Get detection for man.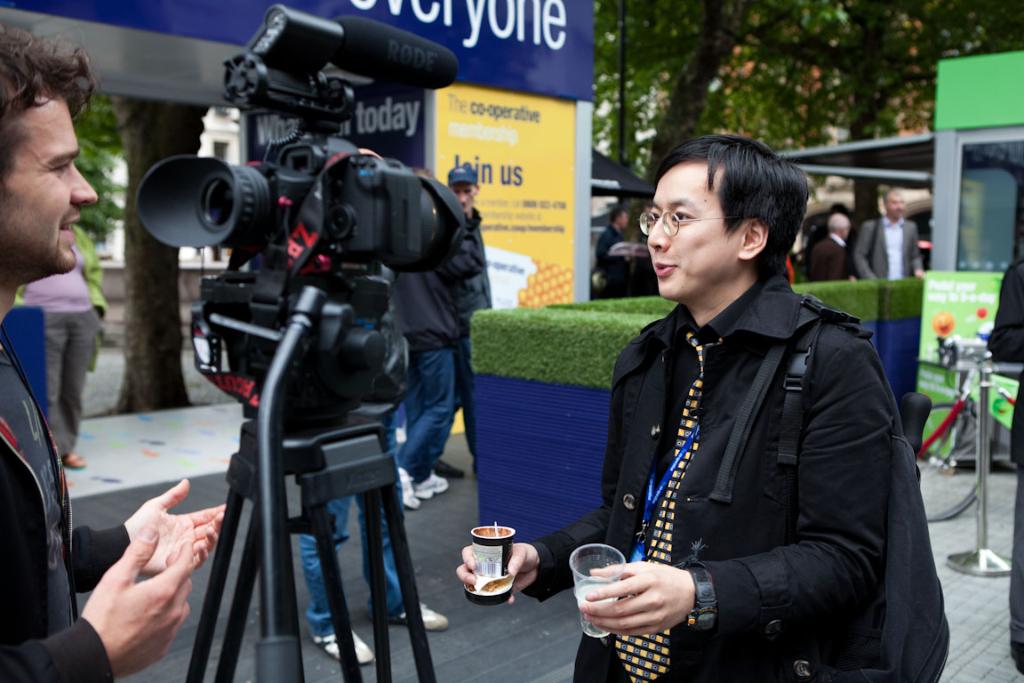
Detection: <box>435,167,492,481</box>.
